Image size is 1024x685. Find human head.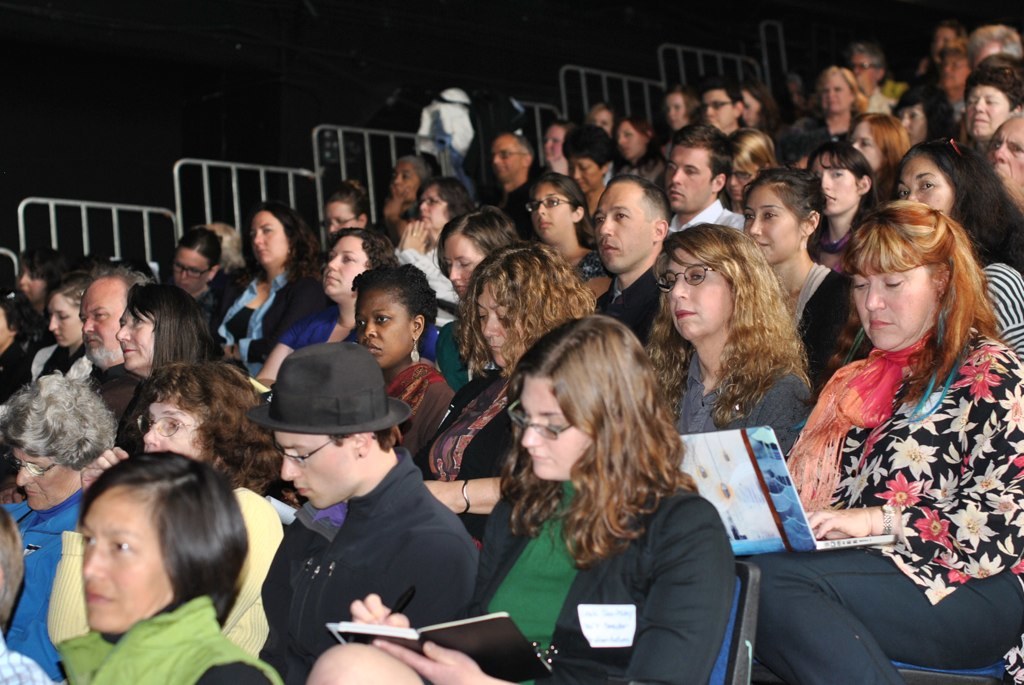
140, 358, 261, 471.
